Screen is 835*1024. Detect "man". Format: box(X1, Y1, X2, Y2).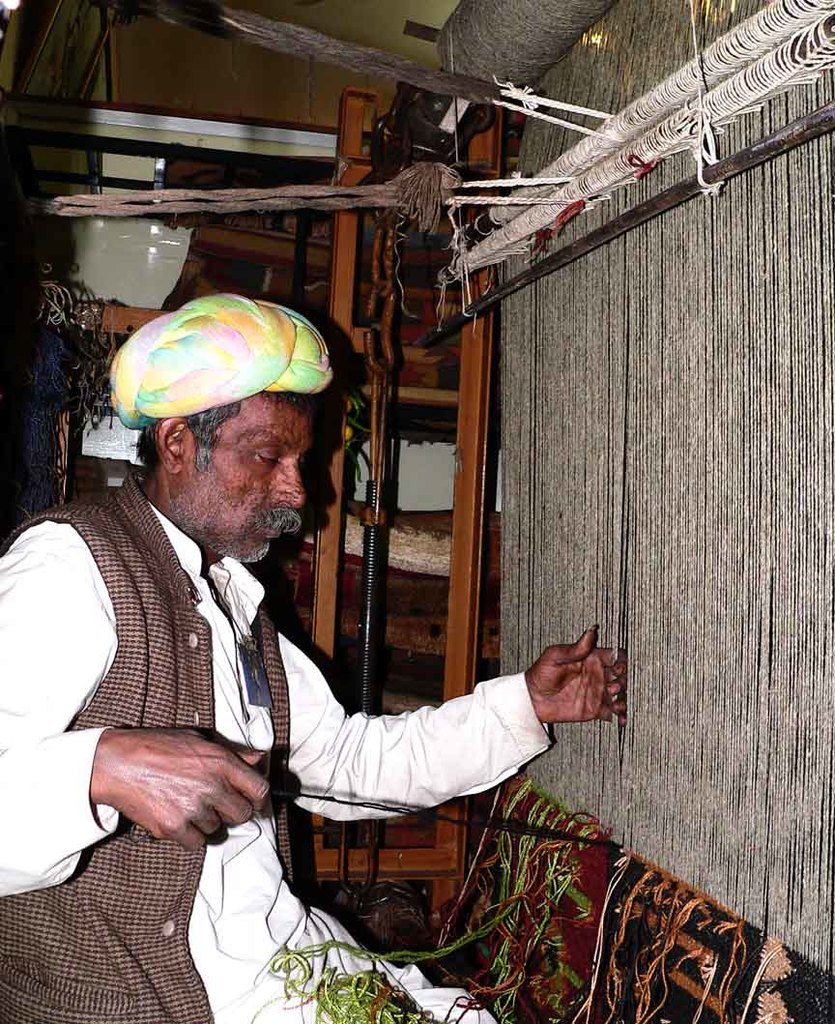
box(44, 303, 563, 970).
